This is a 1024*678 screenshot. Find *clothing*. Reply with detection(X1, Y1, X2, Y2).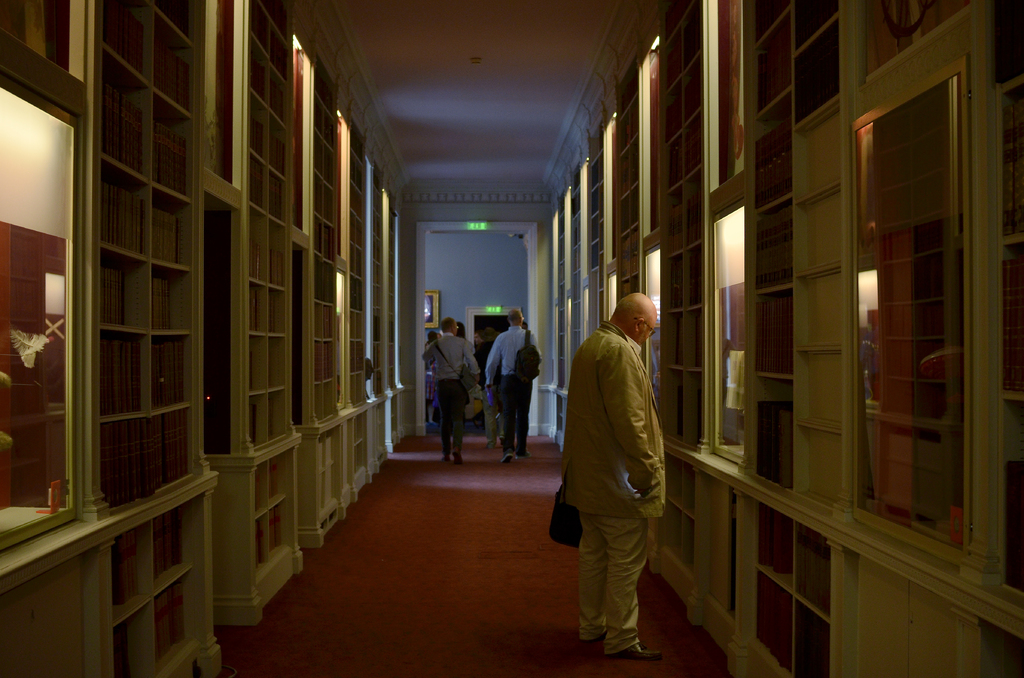
detection(471, 328, 534, 447).
